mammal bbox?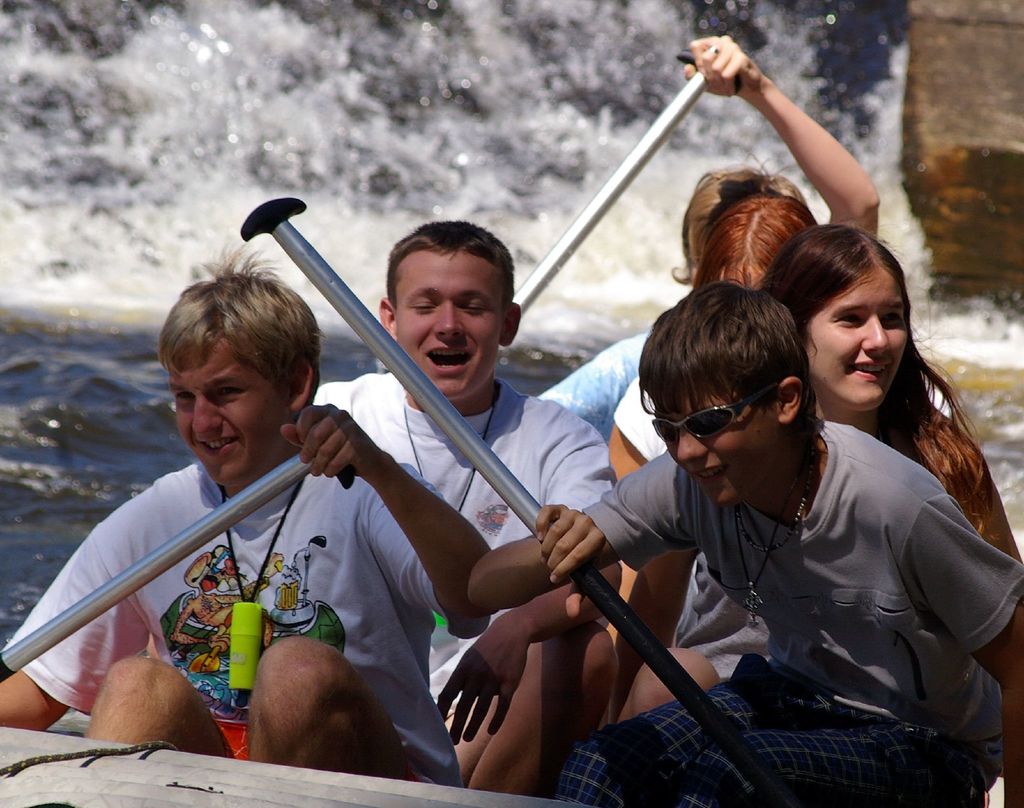
{"x1": 531, "y1": 31, "x2": 881, "y2": 440}
